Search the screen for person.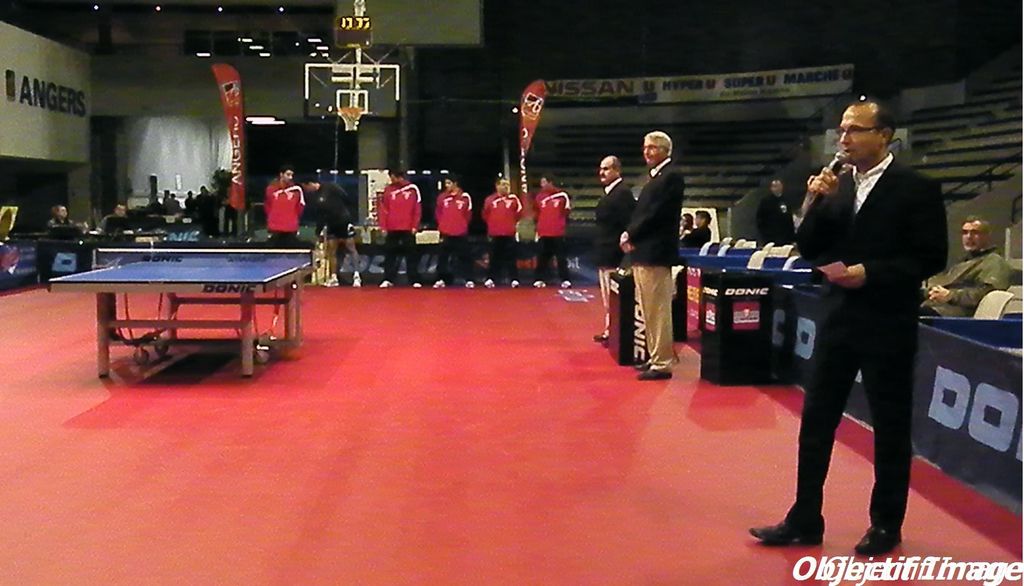
Found at x1=748 y1=96 x2=949 y2=557.
